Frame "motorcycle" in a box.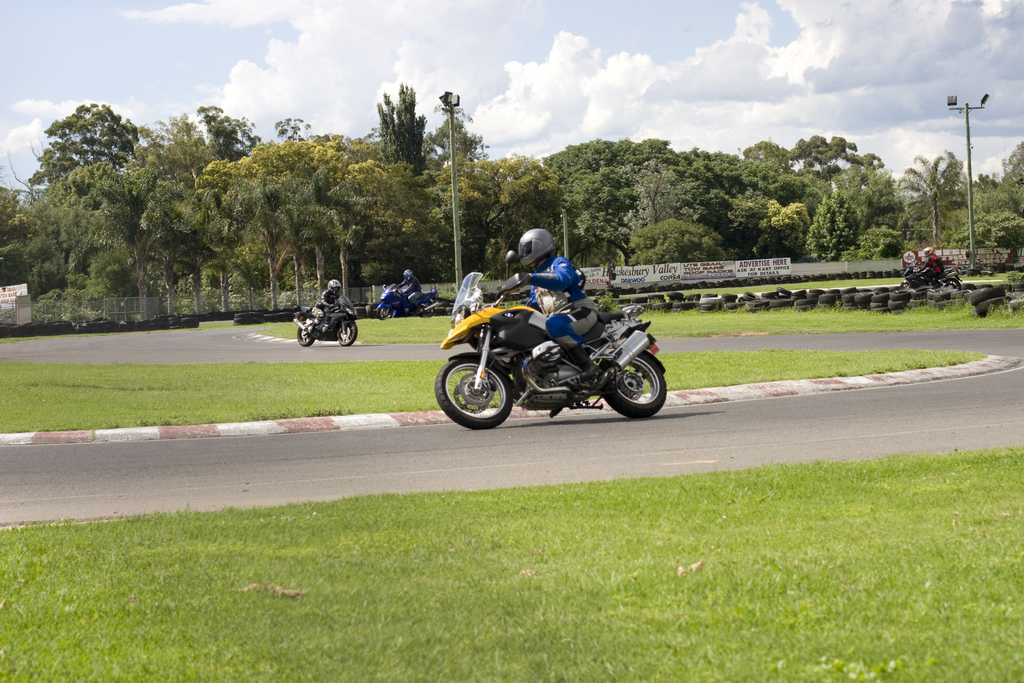
crop(285, 295, 359, 347).
